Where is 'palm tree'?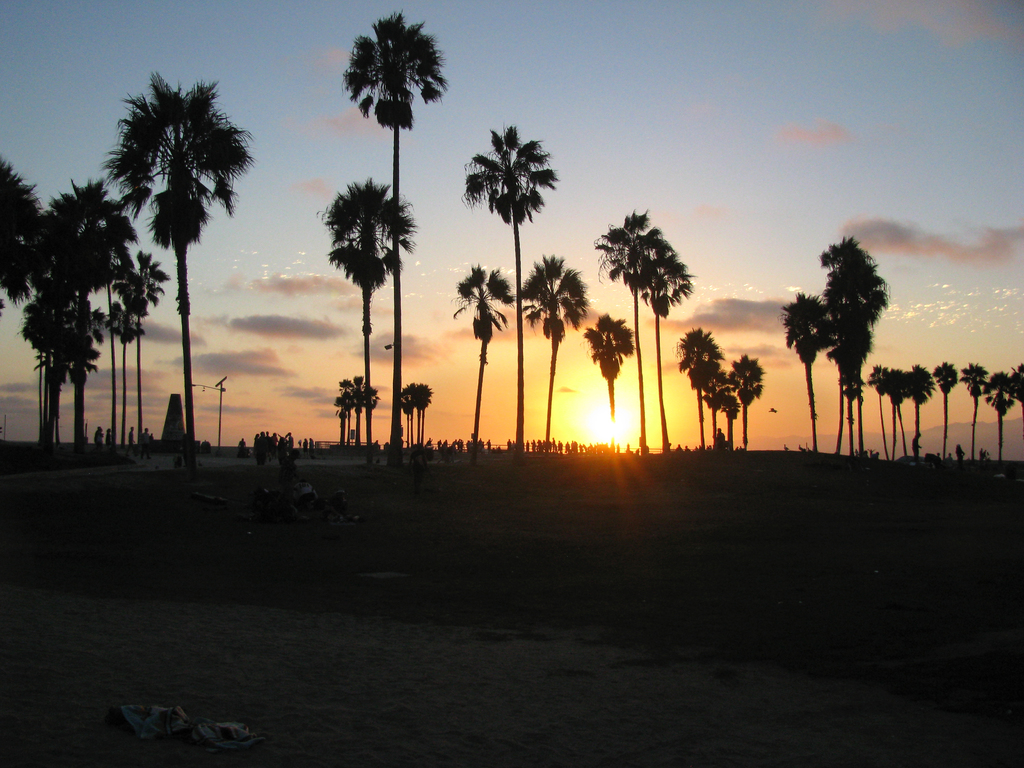
select_region(880, 369, 904, 442).
